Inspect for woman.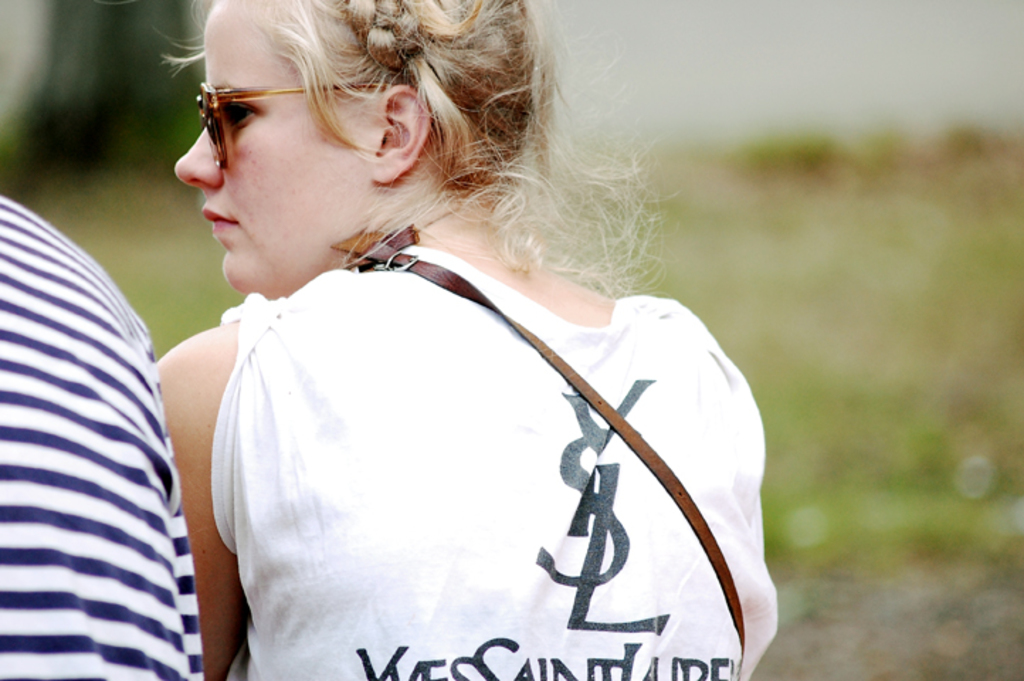
Inspection: 81:10:789:651.
